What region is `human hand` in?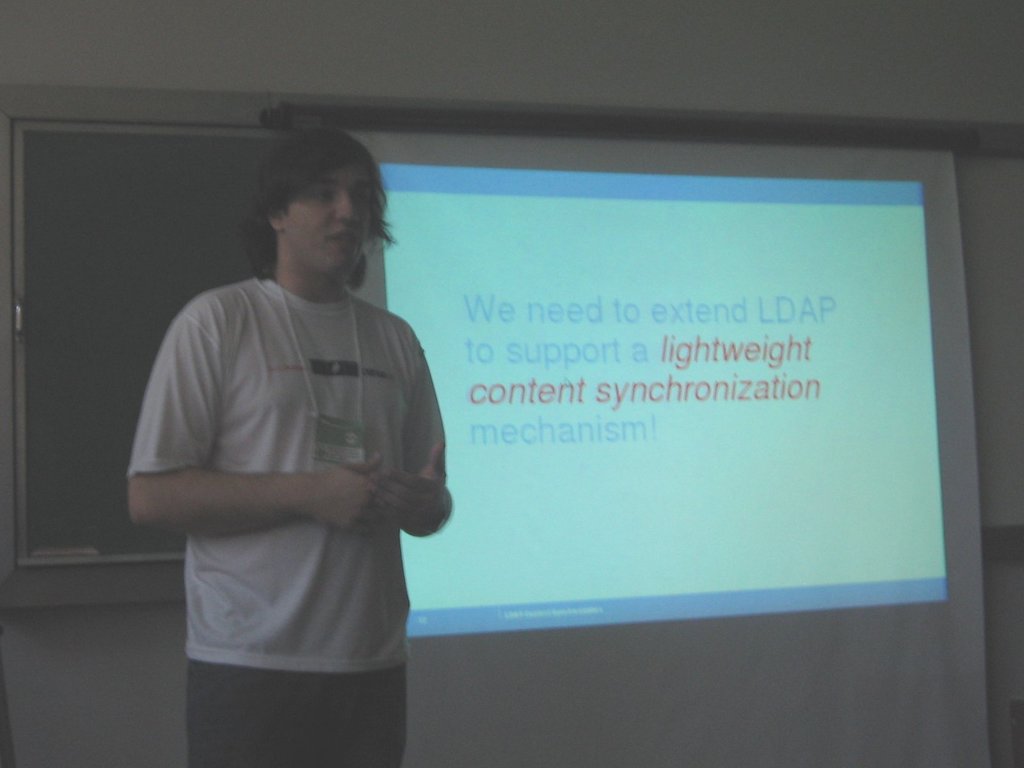
{"left": 368, "top": 442, "right": 449, "bottom": 536}.
